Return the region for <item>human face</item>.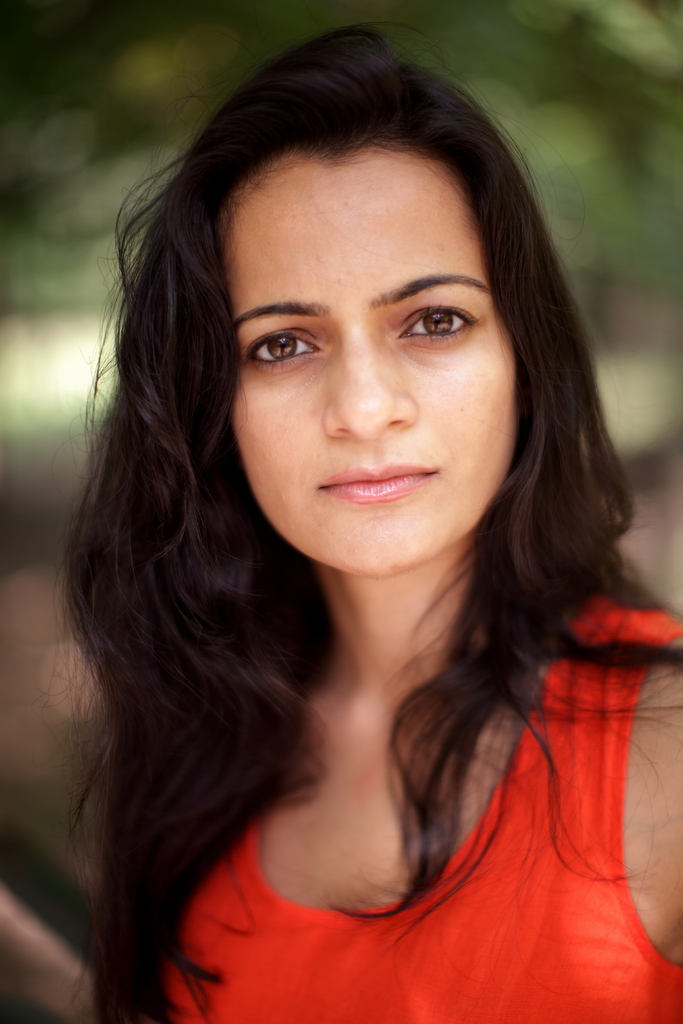
[left=227, top=148, right=509, bottom=582].
